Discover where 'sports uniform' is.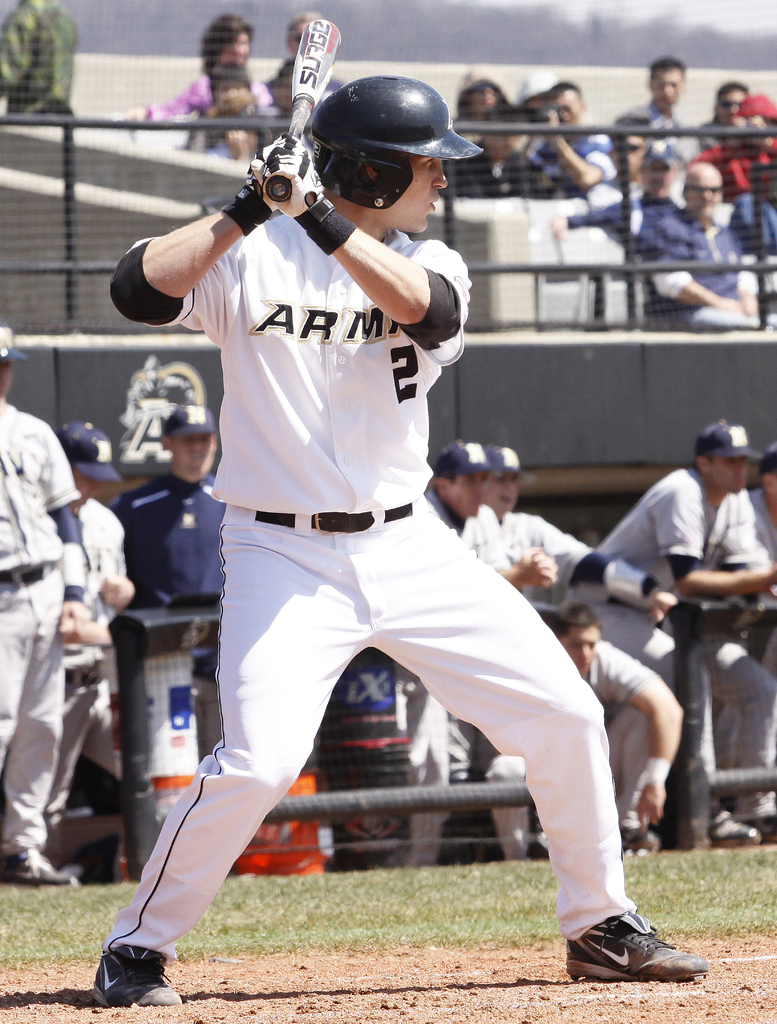
Discovered at bbox=[394, 488, 613, 850].
